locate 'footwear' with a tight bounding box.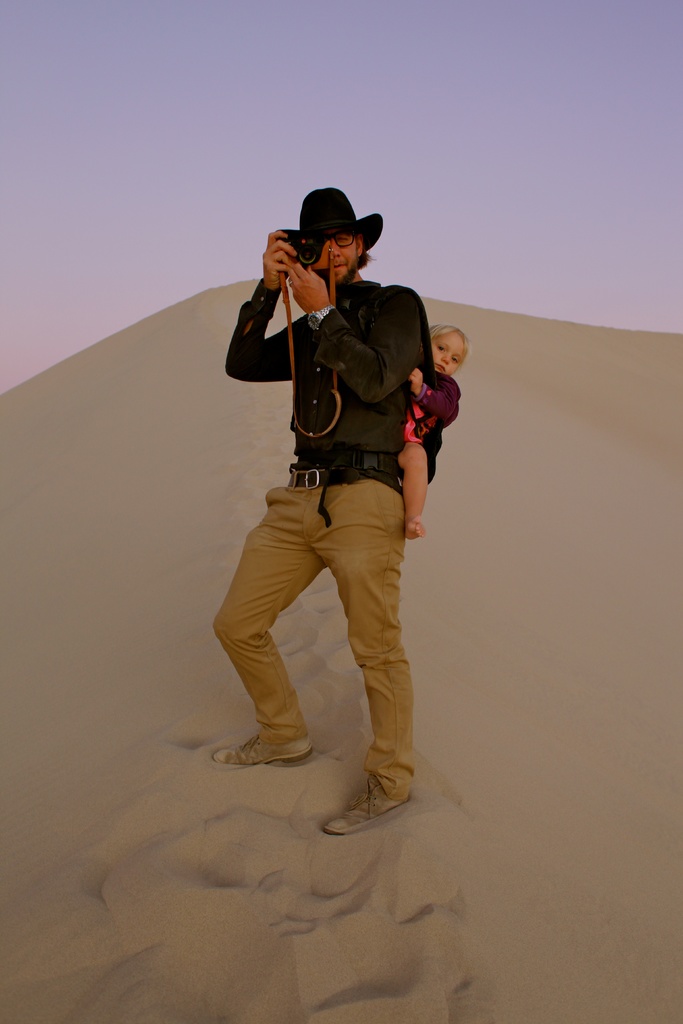
213, 739, 311, 762.
